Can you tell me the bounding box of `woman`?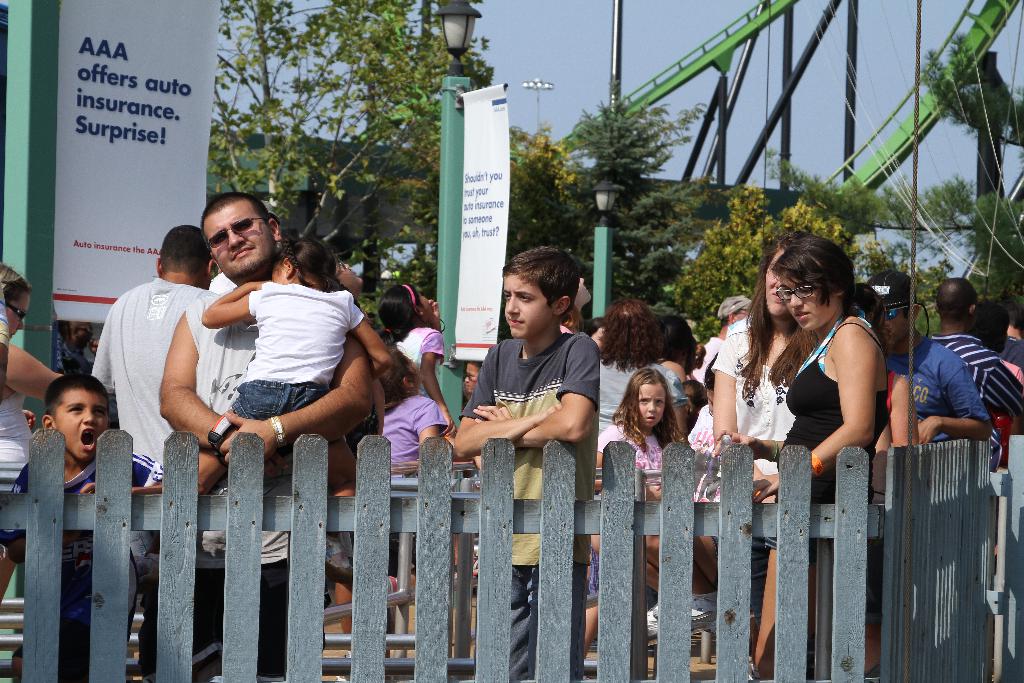
bbox=[712, 232, 819, 682].
